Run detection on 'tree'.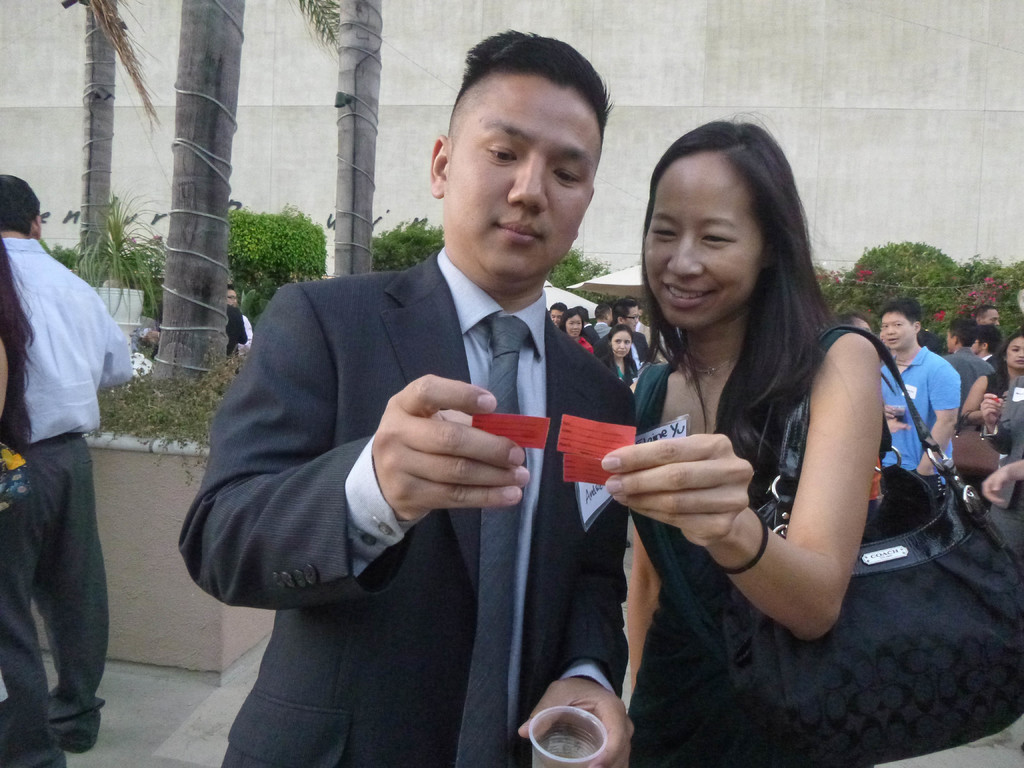
Result: 160,0,242,397.
